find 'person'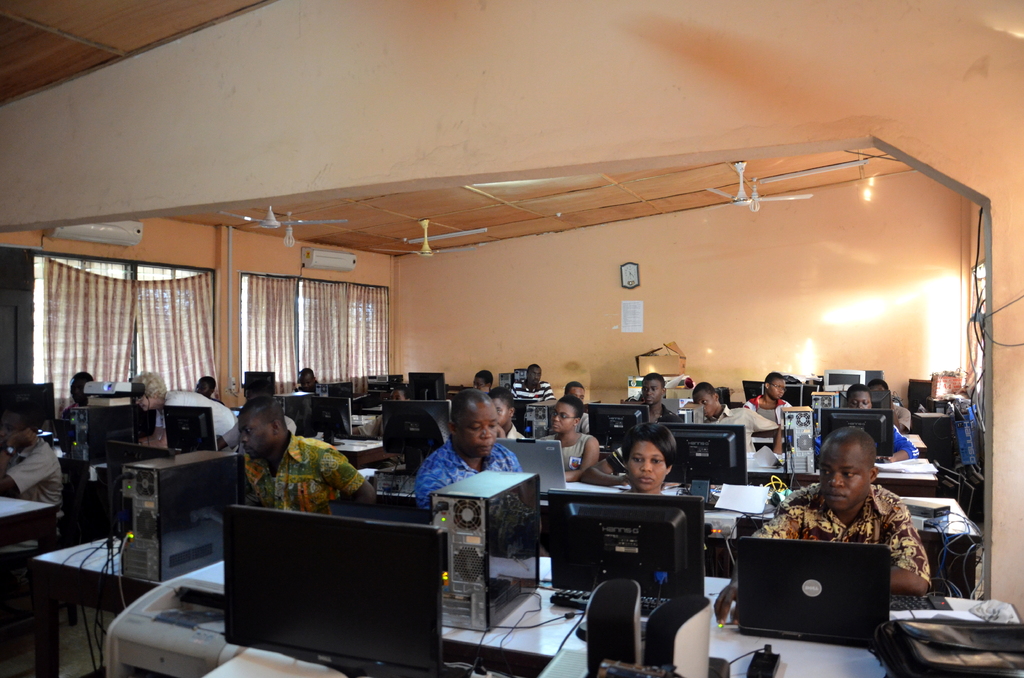
rect(488, 390, 518, 439)
